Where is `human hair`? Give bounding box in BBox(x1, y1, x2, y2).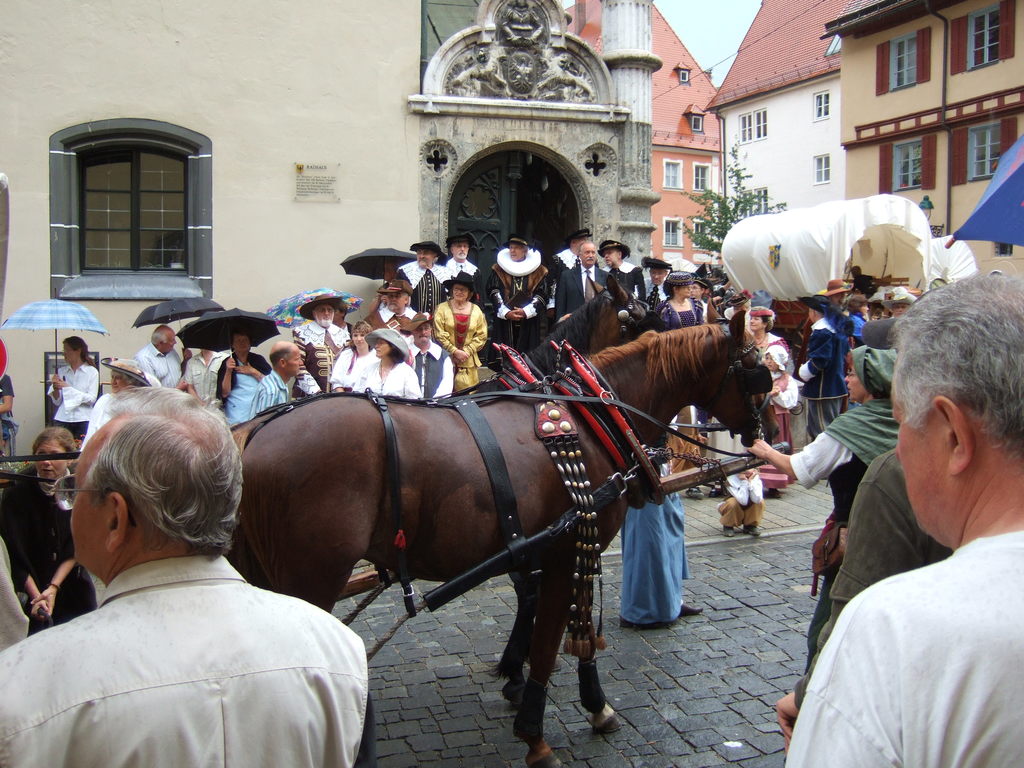
BBox(674, 284, 682, 292).
